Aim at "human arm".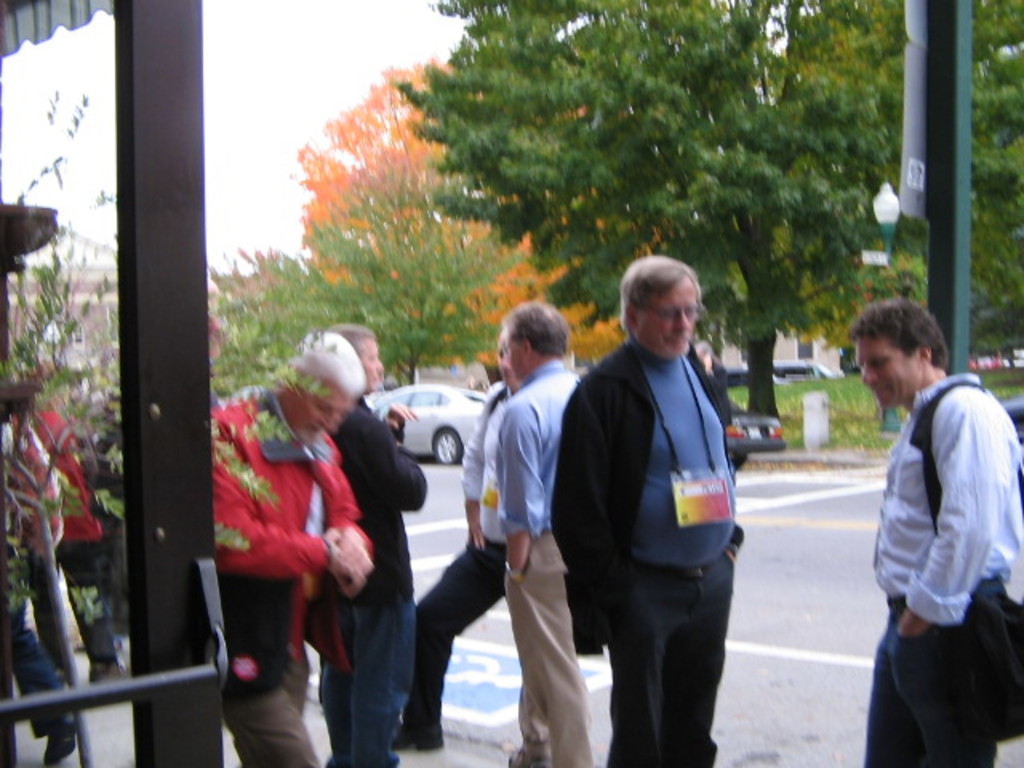
Aimed at (310,478,378,582).
